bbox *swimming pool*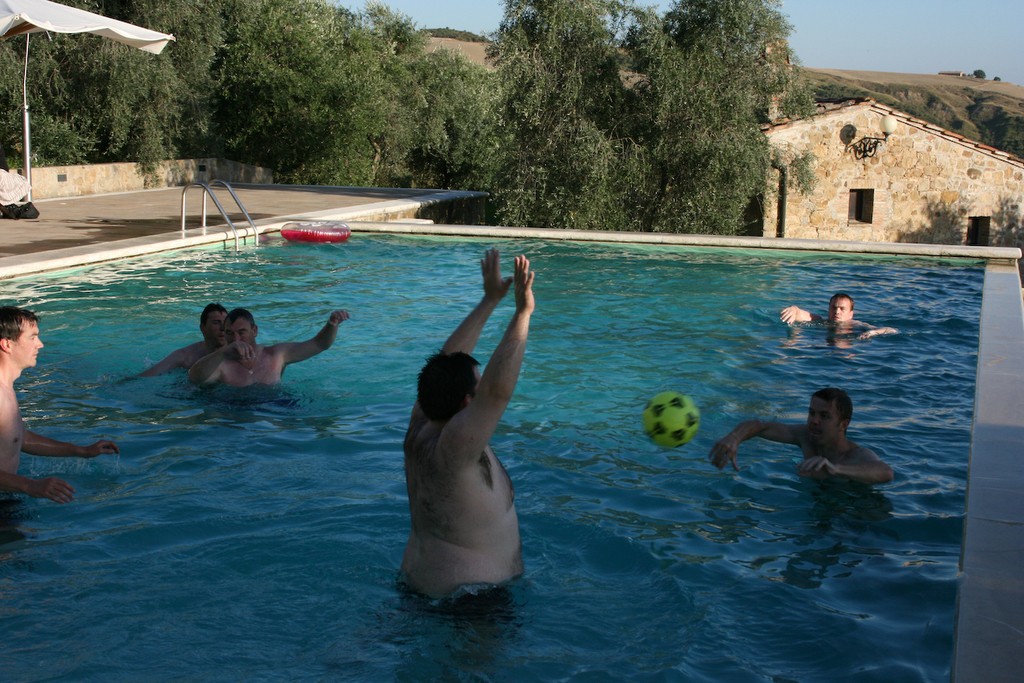
left=0, top=209, right=967, bottom=641
